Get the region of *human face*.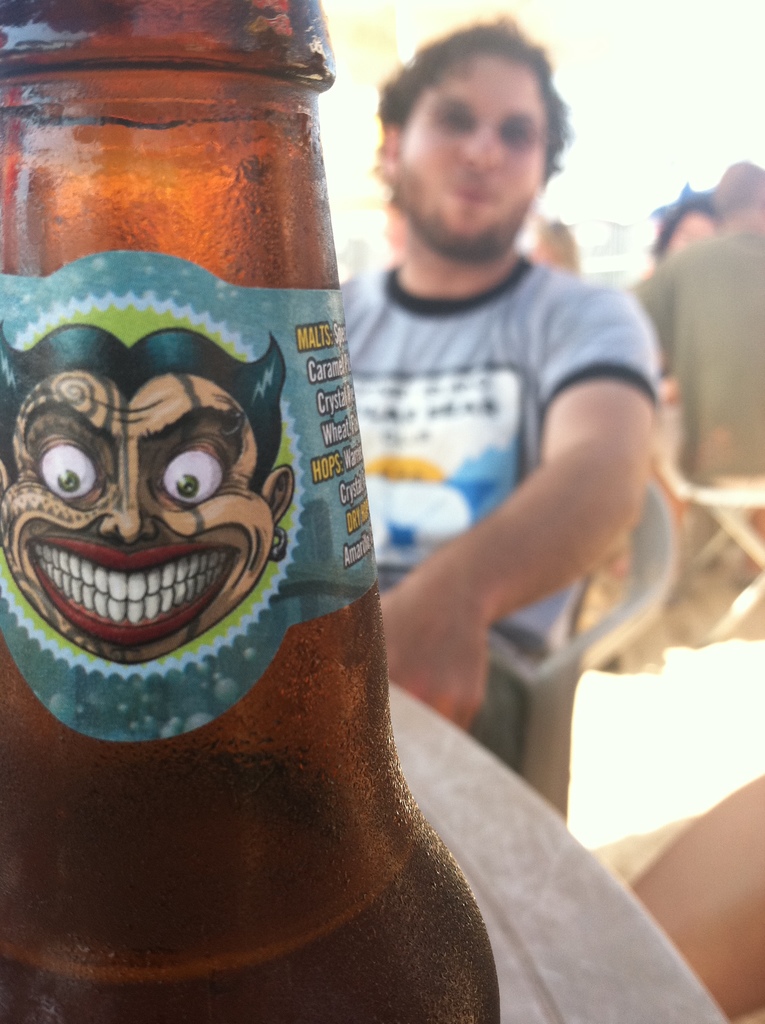
[391,50,544,258].
